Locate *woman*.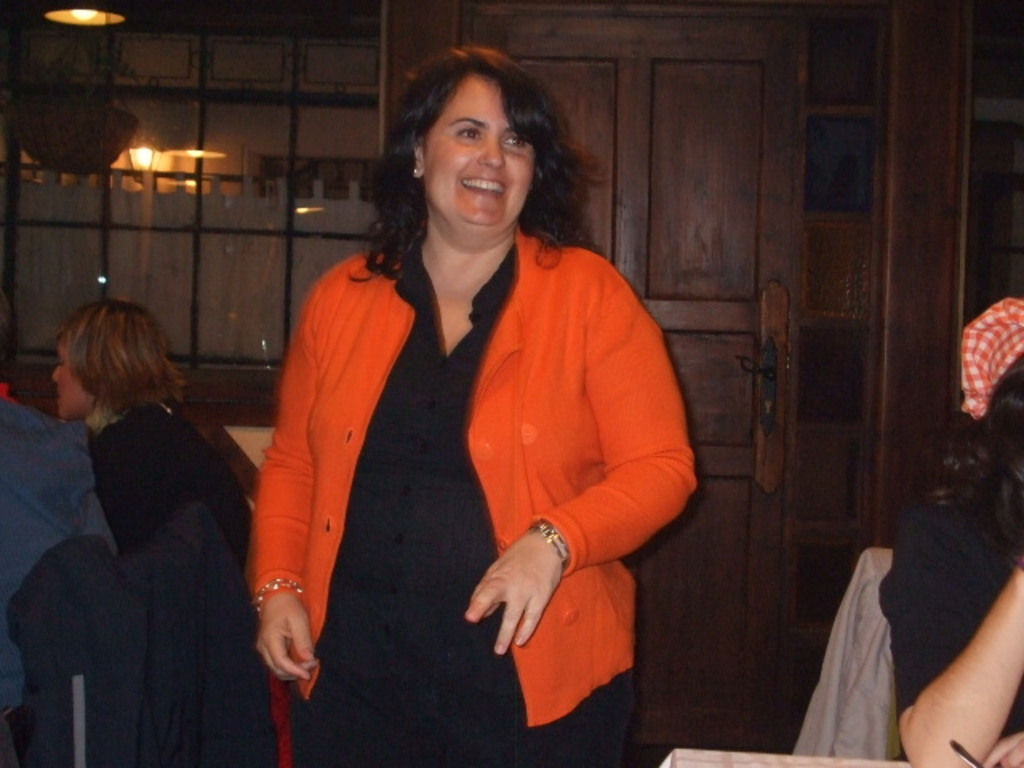
Bounding box: Rect(197, 38, 702, 733).
